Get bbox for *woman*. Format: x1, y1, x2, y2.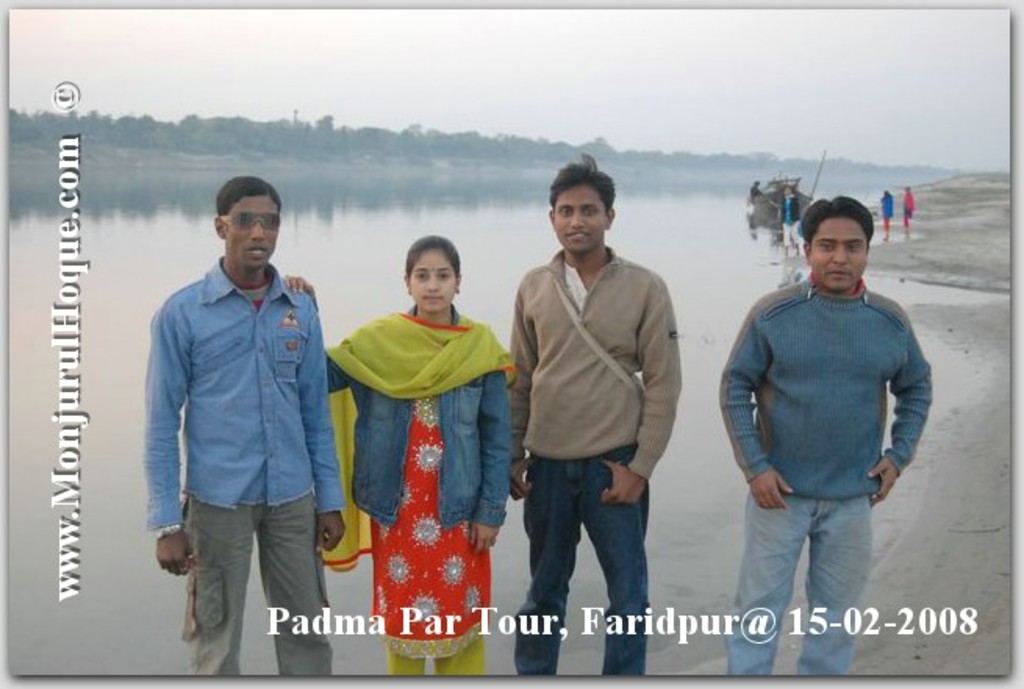
316, 244, 488, 637.
